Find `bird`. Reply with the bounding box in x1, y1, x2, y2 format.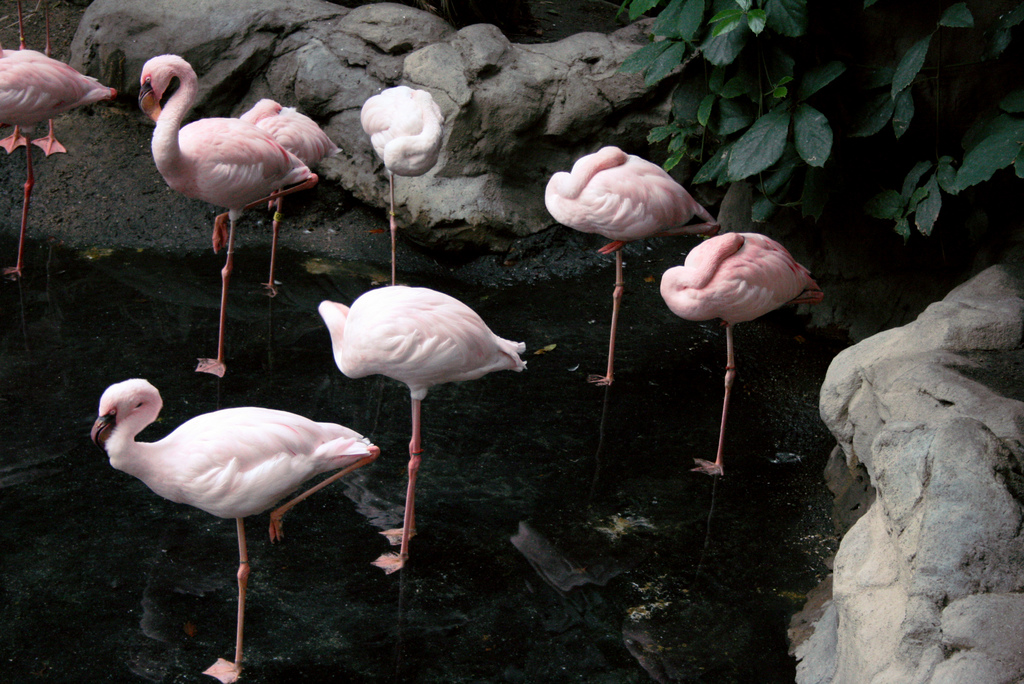
0, 44, 119, 278.
